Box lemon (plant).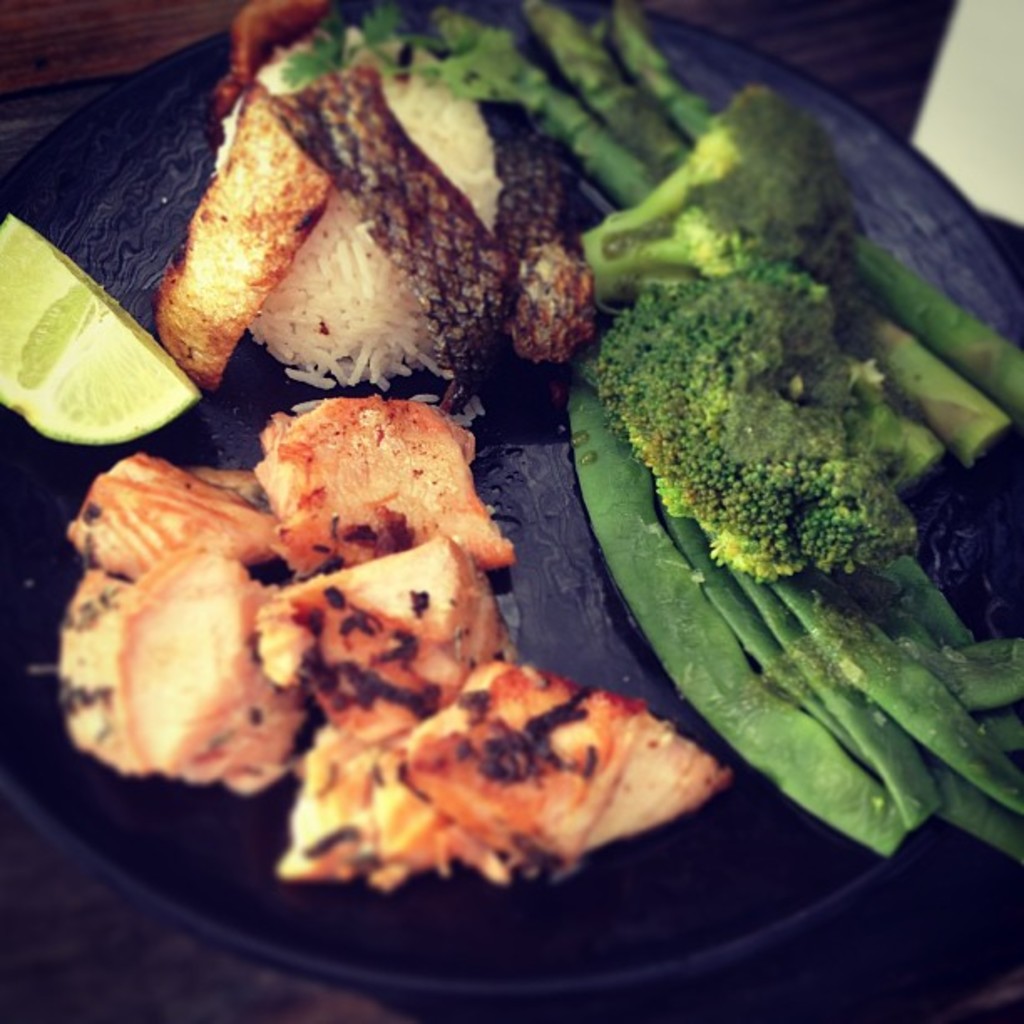
bbox=[0, 212, 201, 448].
